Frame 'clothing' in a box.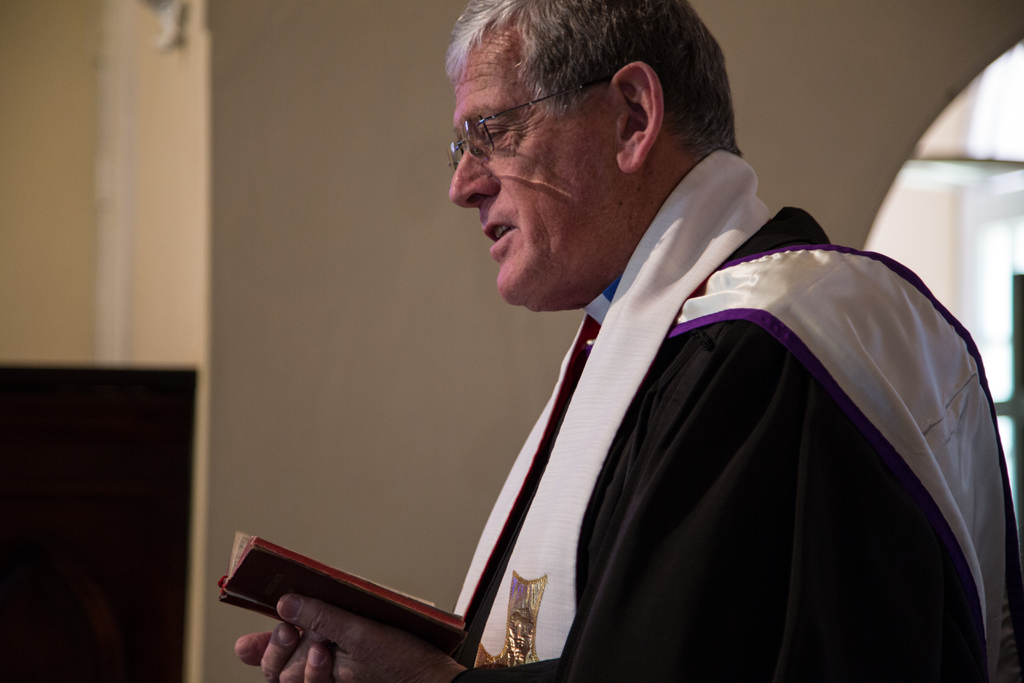
bbox(385, 126, 1004, 682).
